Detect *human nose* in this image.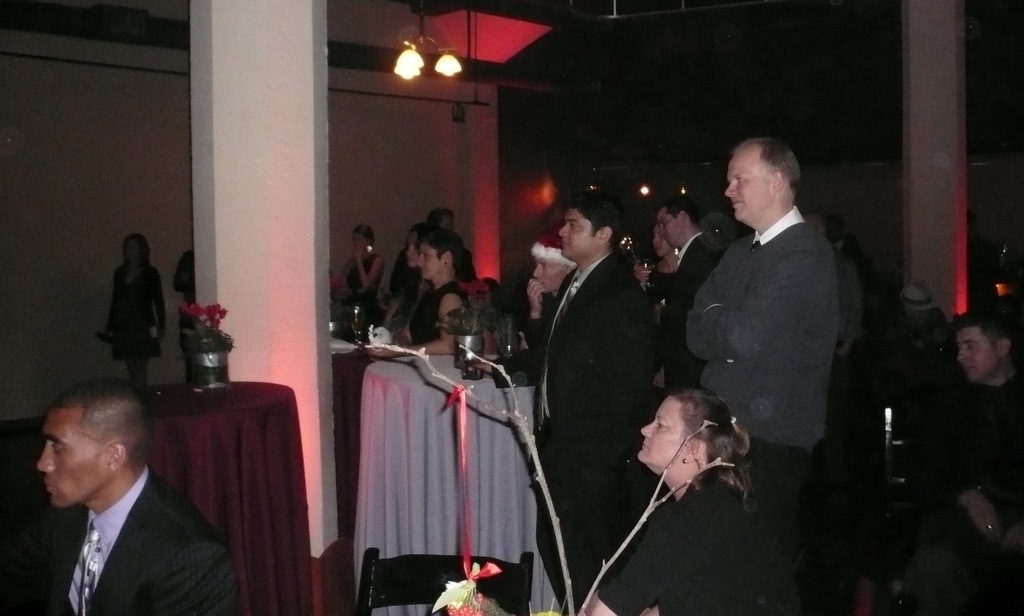
Detection: select_region(35, 442, 55, 473).
